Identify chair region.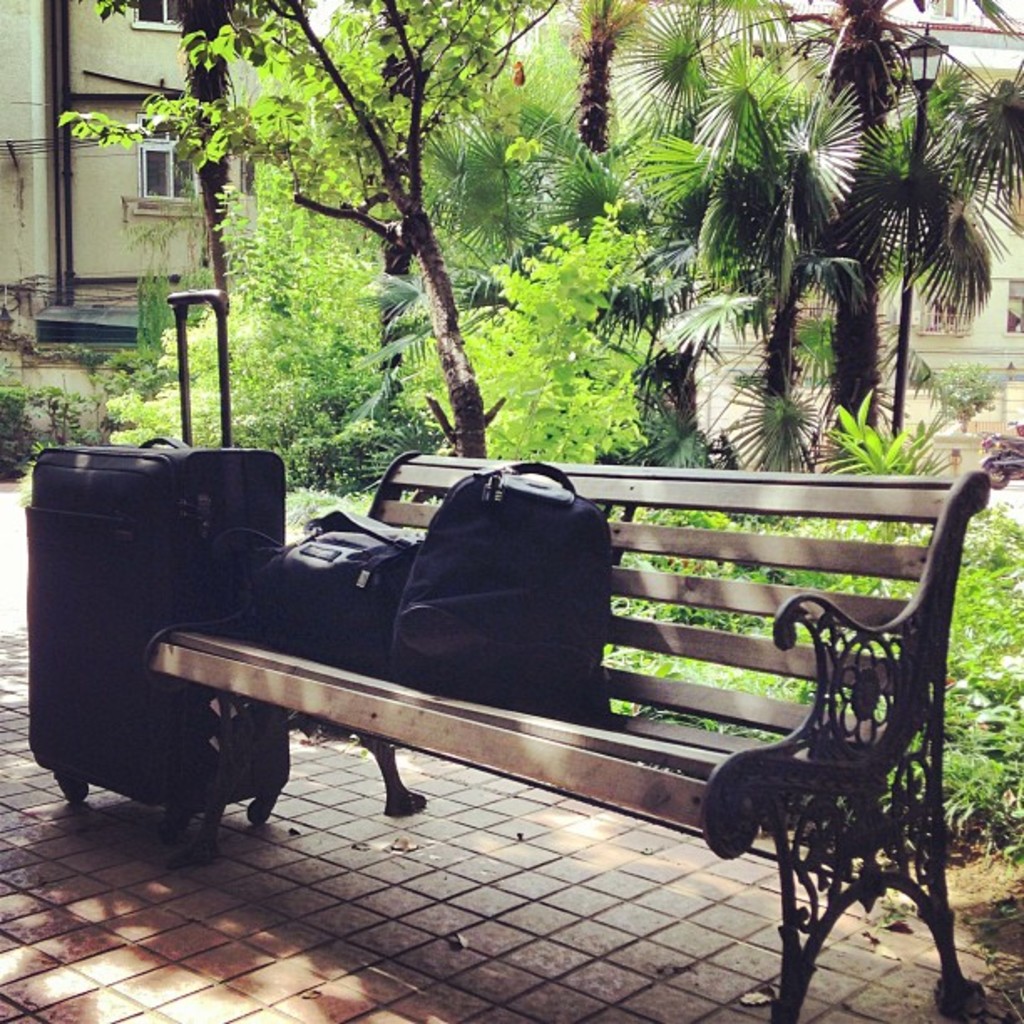
Region: {"left": 5, "top": 420, "right": 321, "bottom": 852}.
